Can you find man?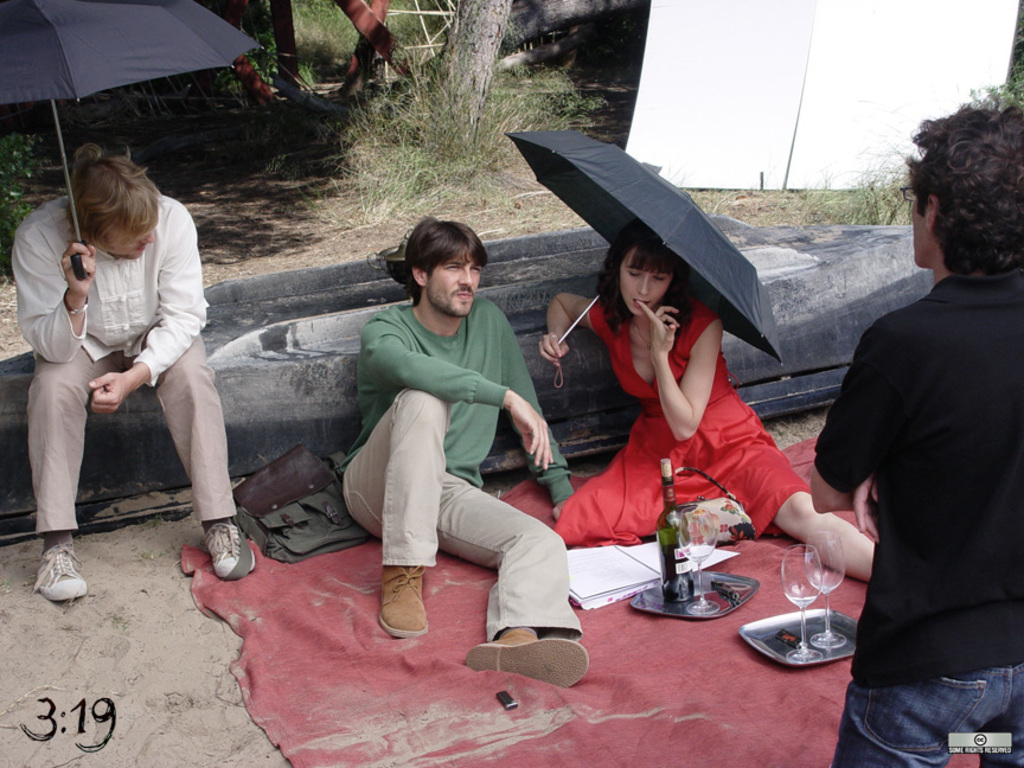
Yes, bounding box: region(341, 215, 581, 693).
